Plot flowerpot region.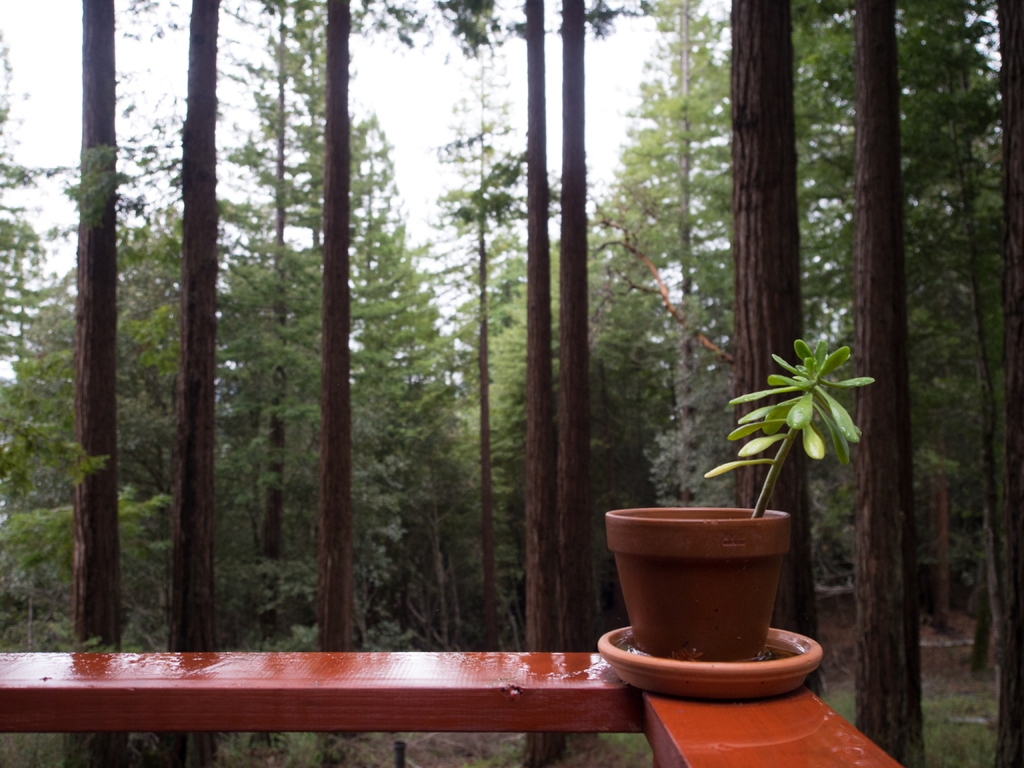
Plotted at crop(602, 503, 803, 683).
